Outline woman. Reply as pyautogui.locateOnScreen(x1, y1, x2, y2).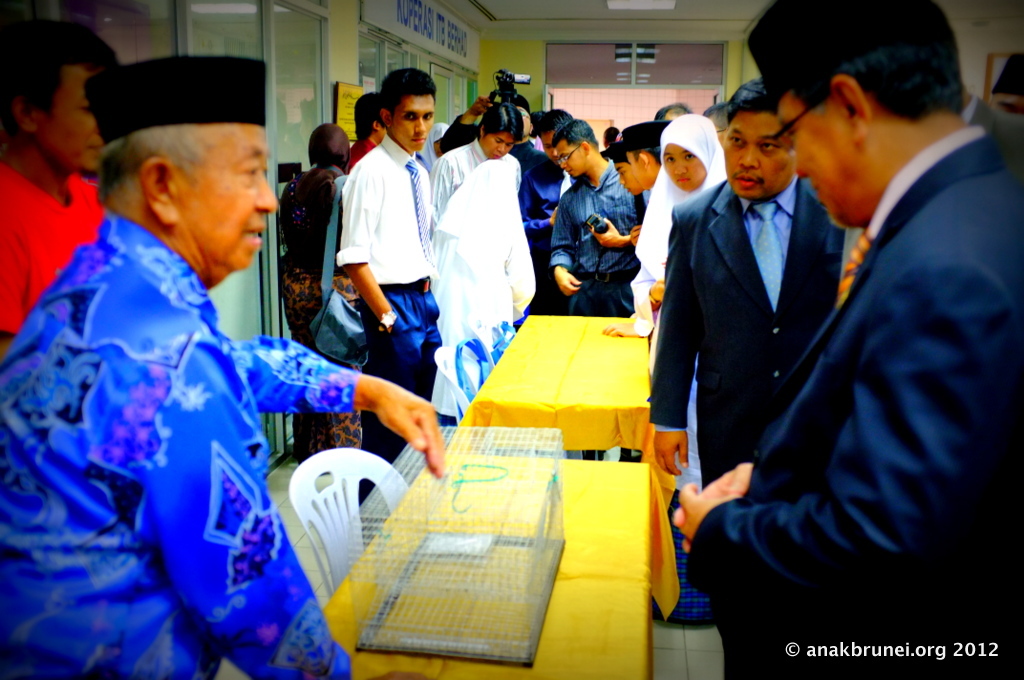
pyautogui.locateOnScreen(624, 112, 727, 623).
